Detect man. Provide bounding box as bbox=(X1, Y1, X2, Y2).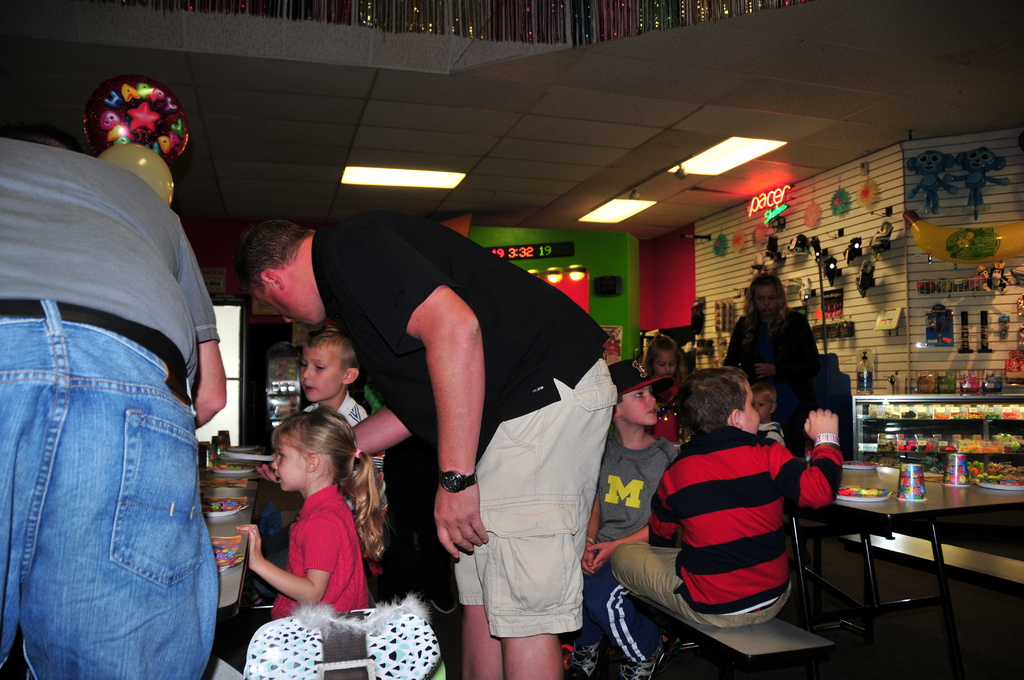
bbox=(237, 216, 615, 679).
